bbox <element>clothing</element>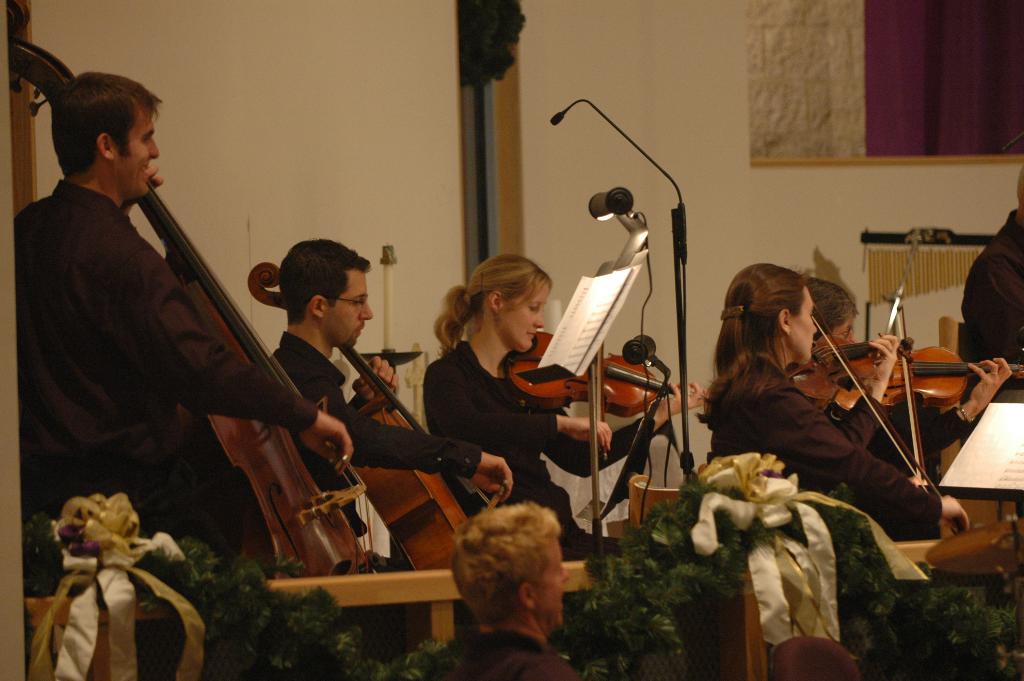
bbox(422, 334, 632, 562)
